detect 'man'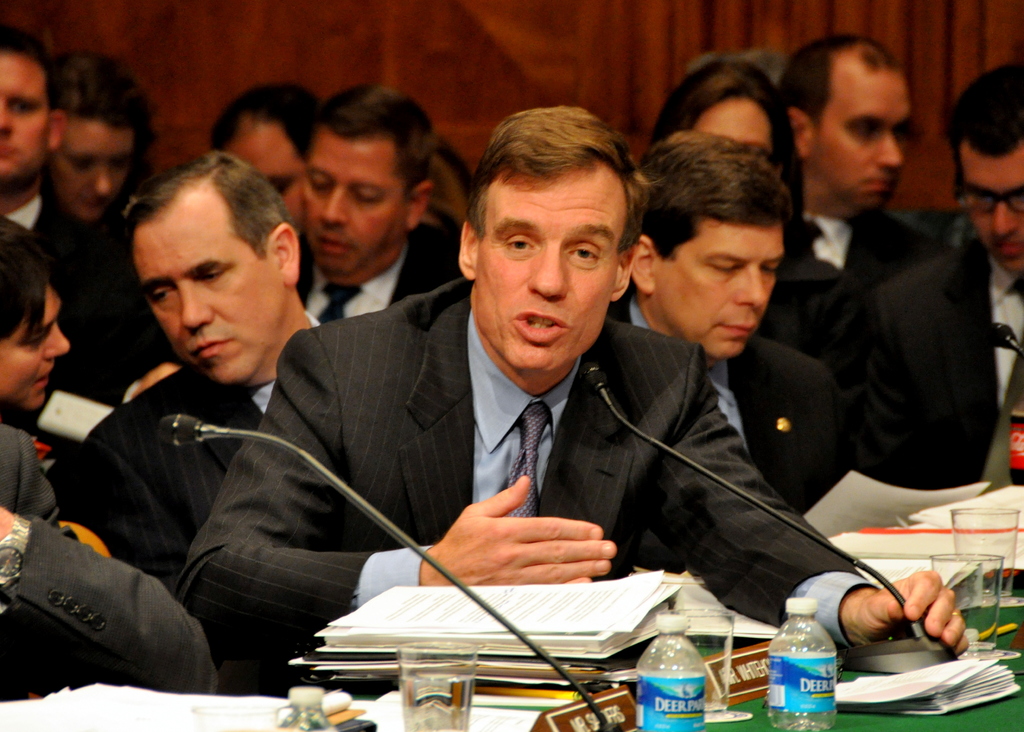
(left=295, top=86, right=464, bottom=332)
